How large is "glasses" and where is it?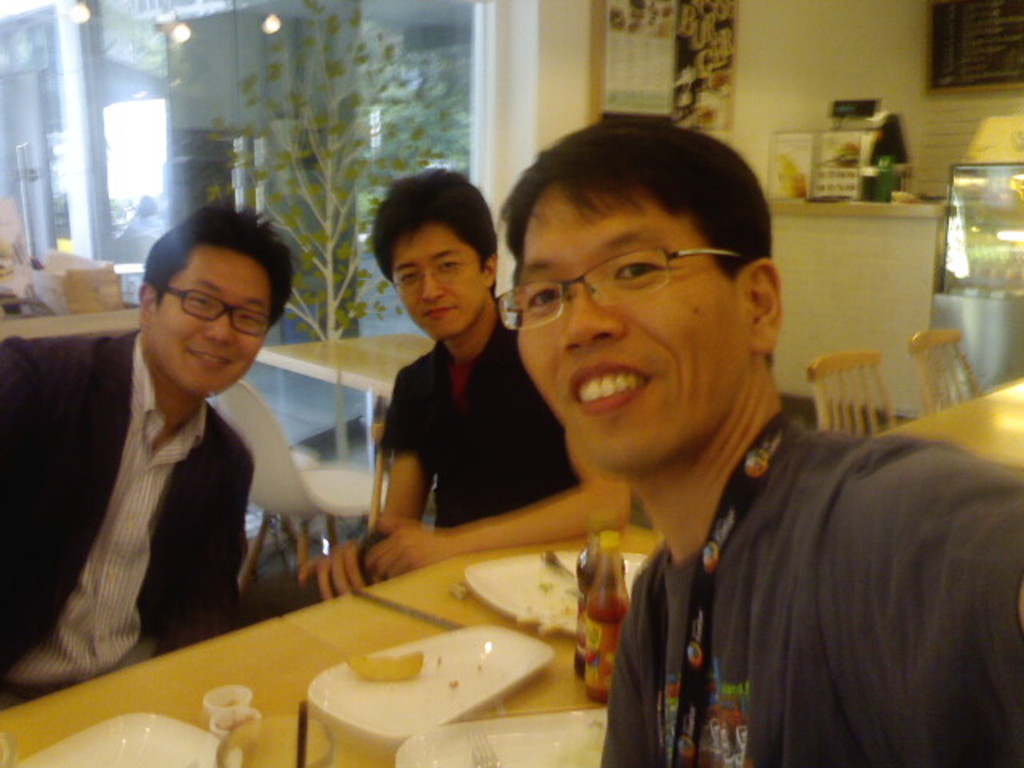
Bounding box: 157,285,275,339.
